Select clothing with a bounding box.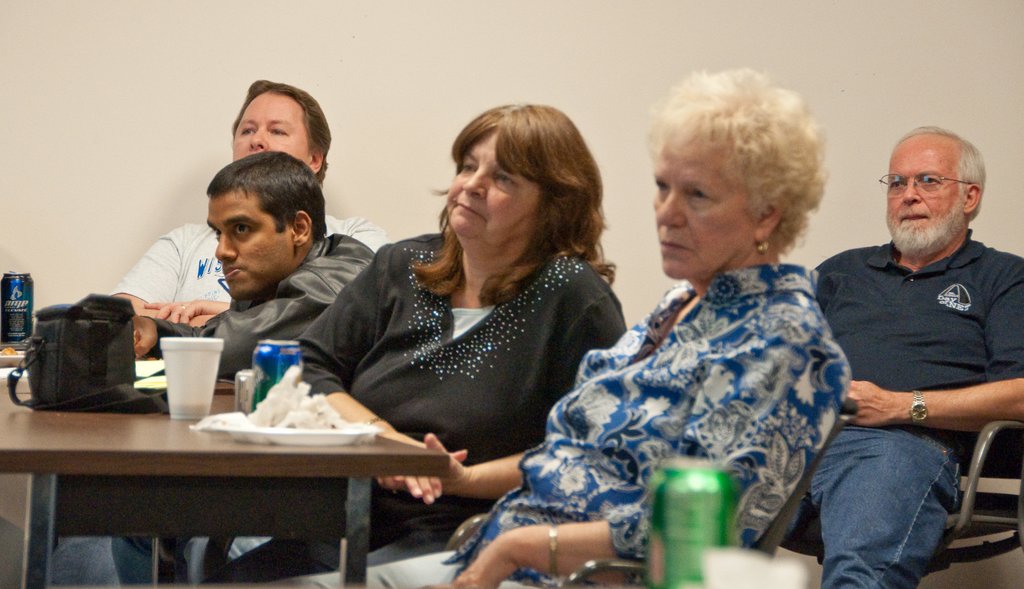
<region>200, 233, 630, 584</region>.
